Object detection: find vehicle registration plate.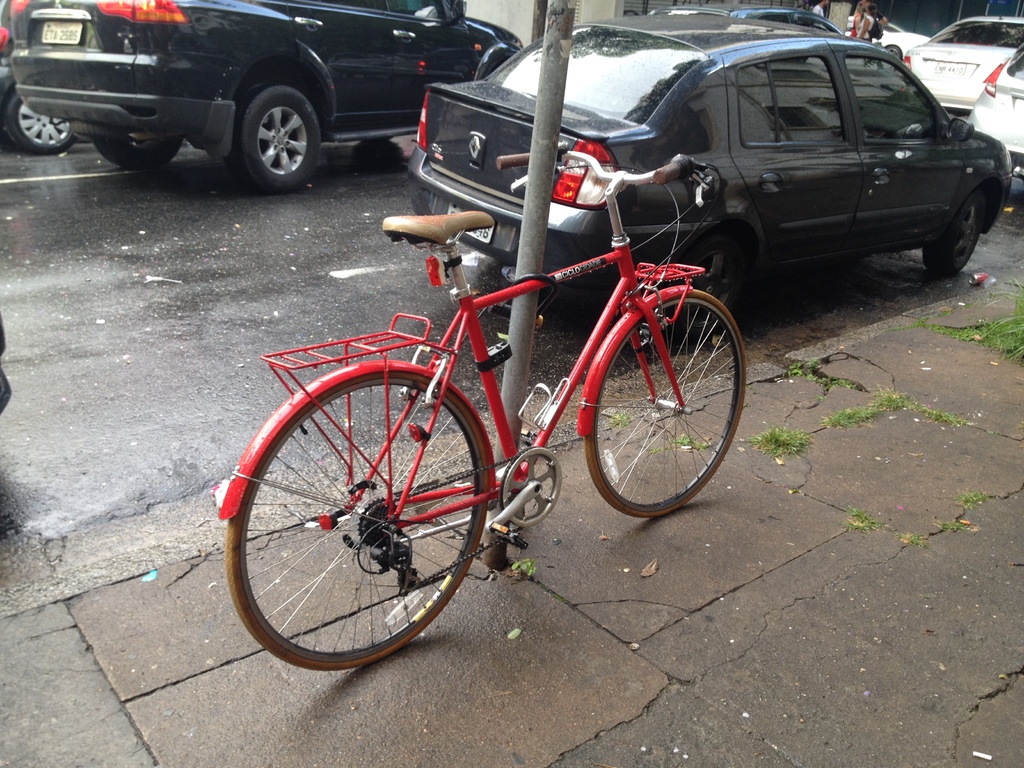
left=40, top=20, right=84, bottom=44.
